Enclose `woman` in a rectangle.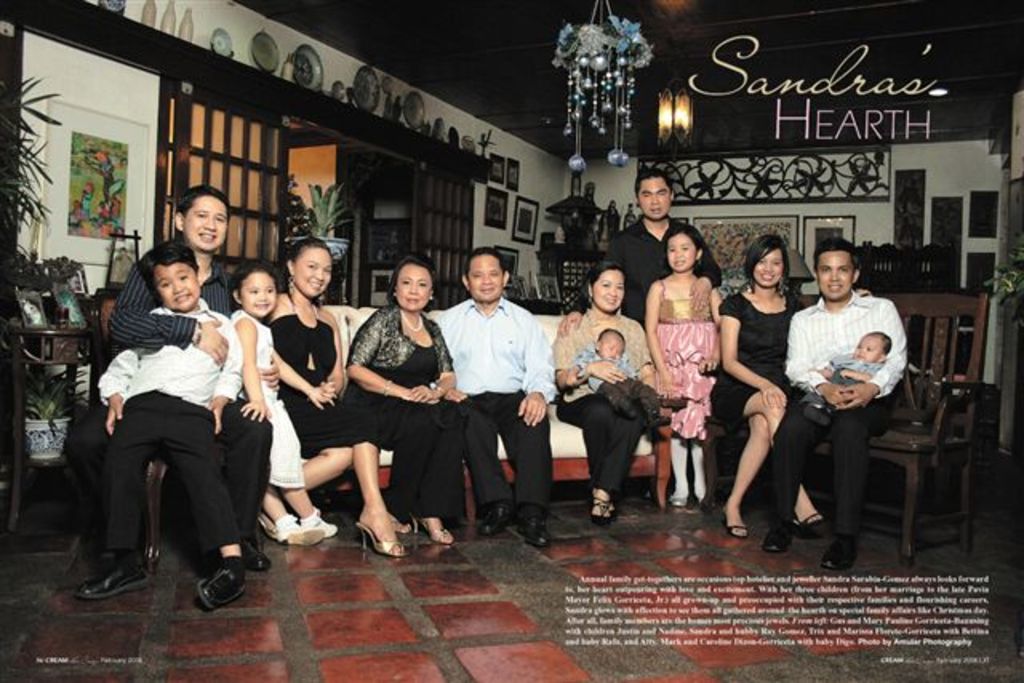
crop(341, 256, 454, 547).
